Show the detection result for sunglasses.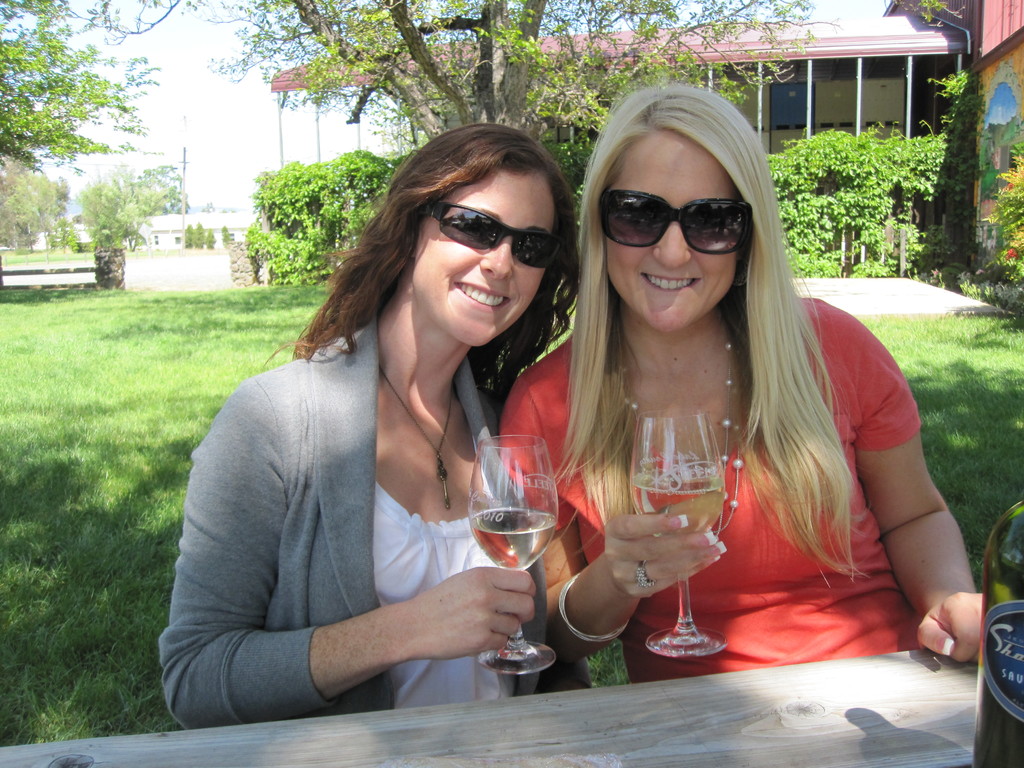
region(604, 192, 749, 253).
